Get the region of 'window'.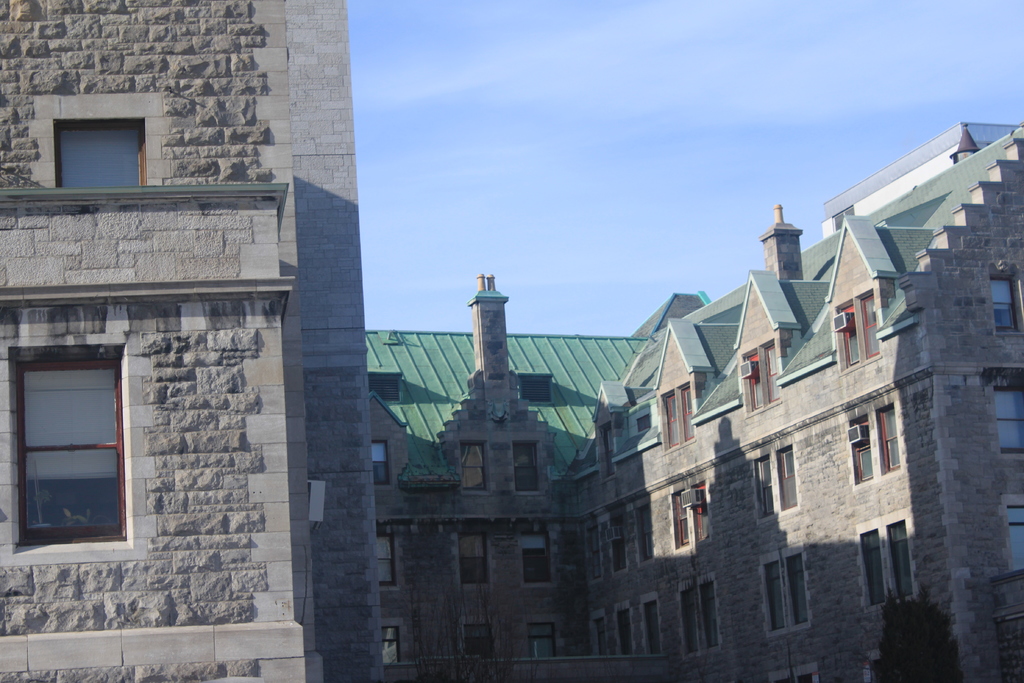
{"x1": 459, "y1": 532, "x2": 492, "y2": 586}.
